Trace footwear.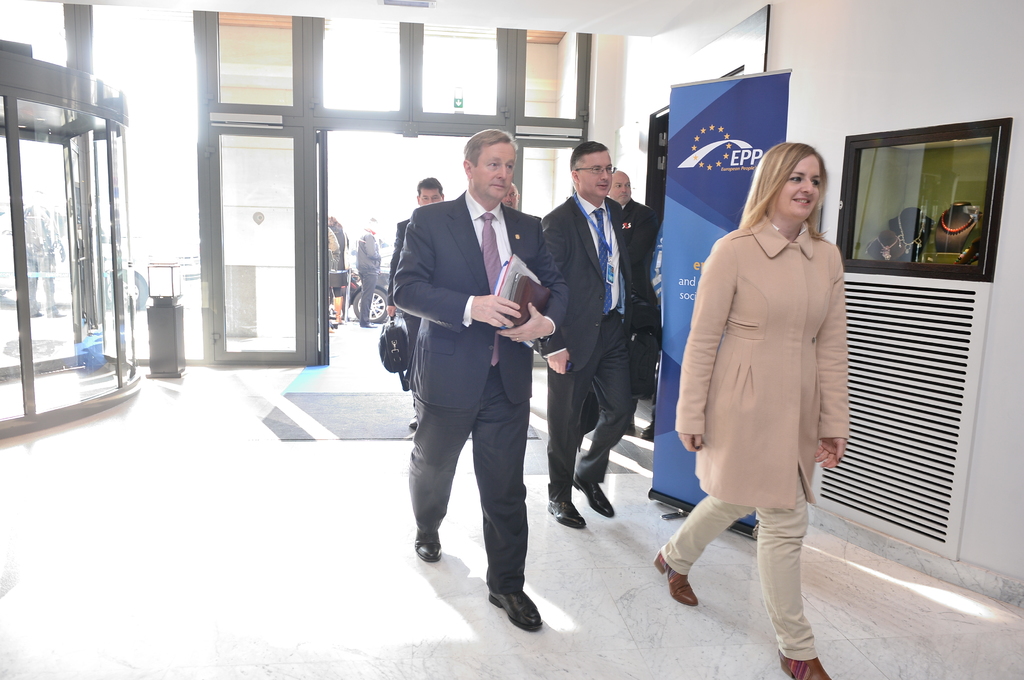
Traced to bbox=(546, 502, 588, 530).
